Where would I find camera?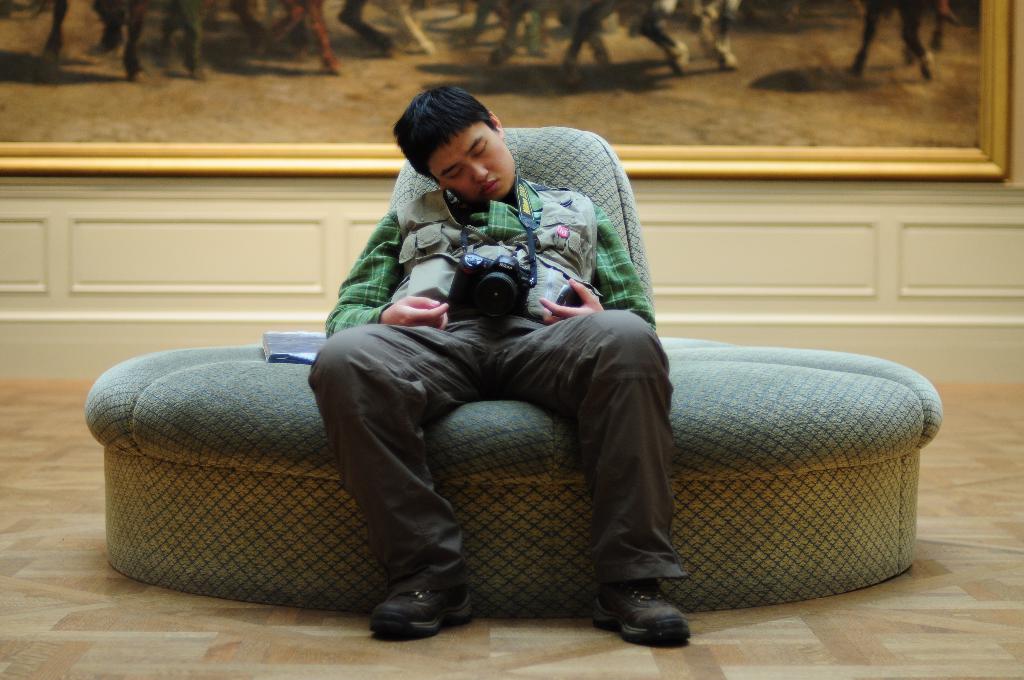
At pyautogui.locateOnScreen(447, 259, 542, 324).
